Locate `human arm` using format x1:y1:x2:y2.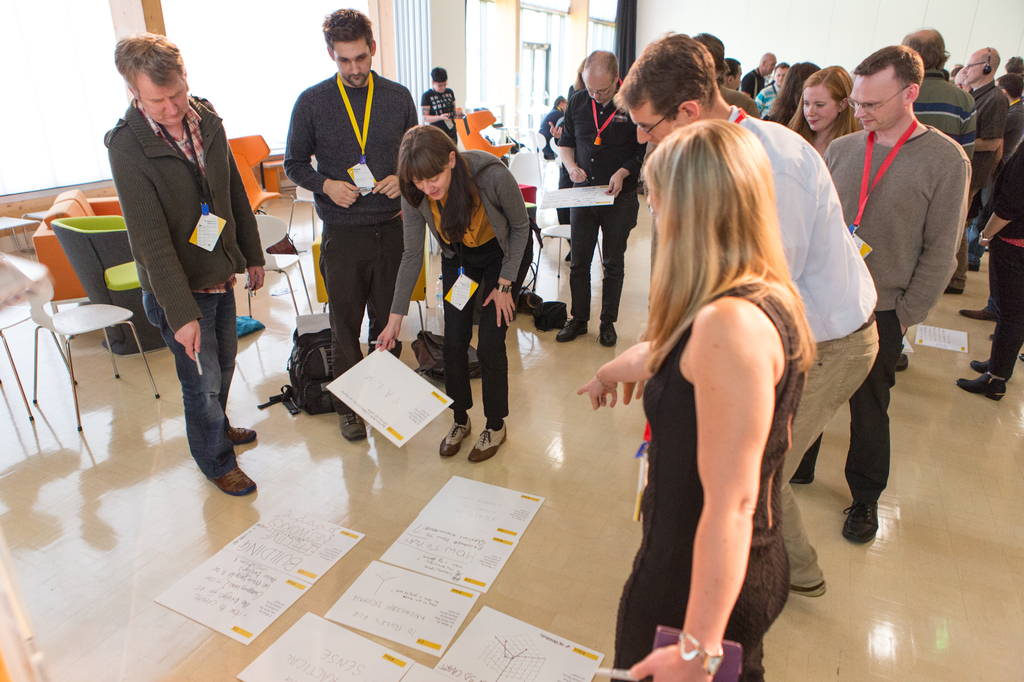
604:135:644:199.
